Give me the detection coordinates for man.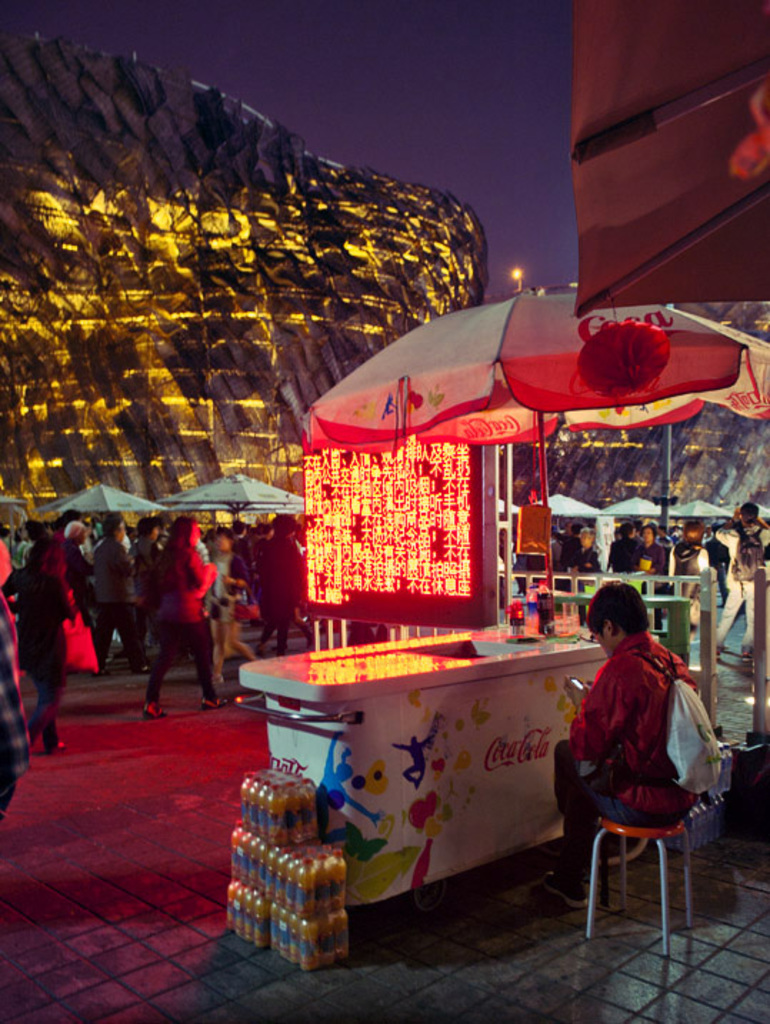
{"x1": 226, "y1": 516, "x2": 253, "y2": 580}.
